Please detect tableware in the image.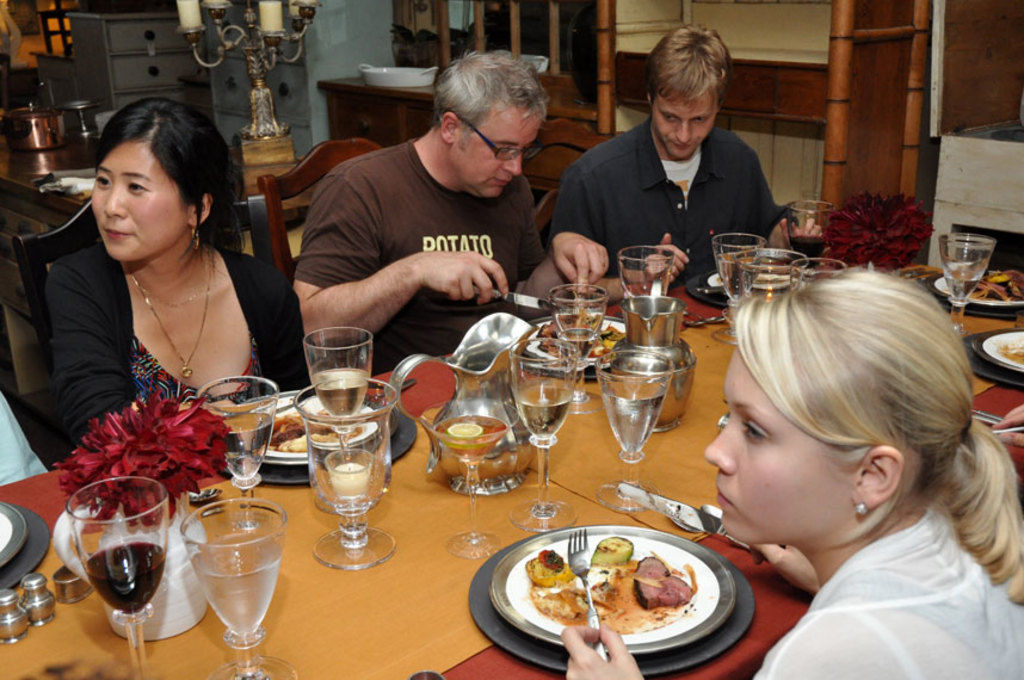
box(786, 196, 843, 274).
